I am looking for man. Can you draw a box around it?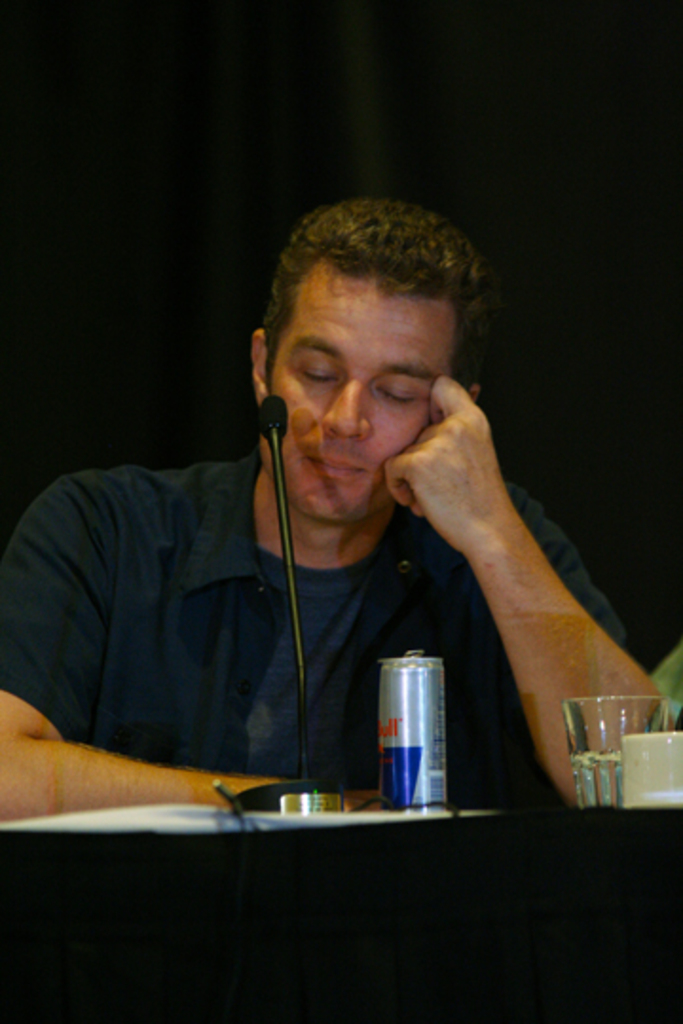
Sure, the bounding box is [30, 171, 628, 840].
